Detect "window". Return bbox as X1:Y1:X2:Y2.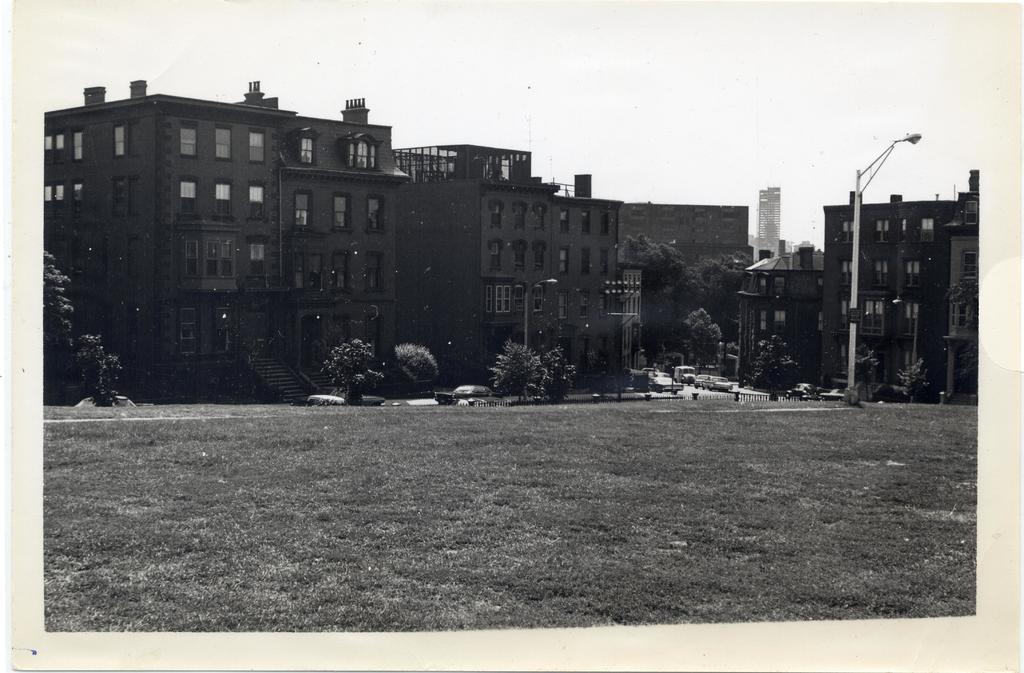
532:284:550:315.
